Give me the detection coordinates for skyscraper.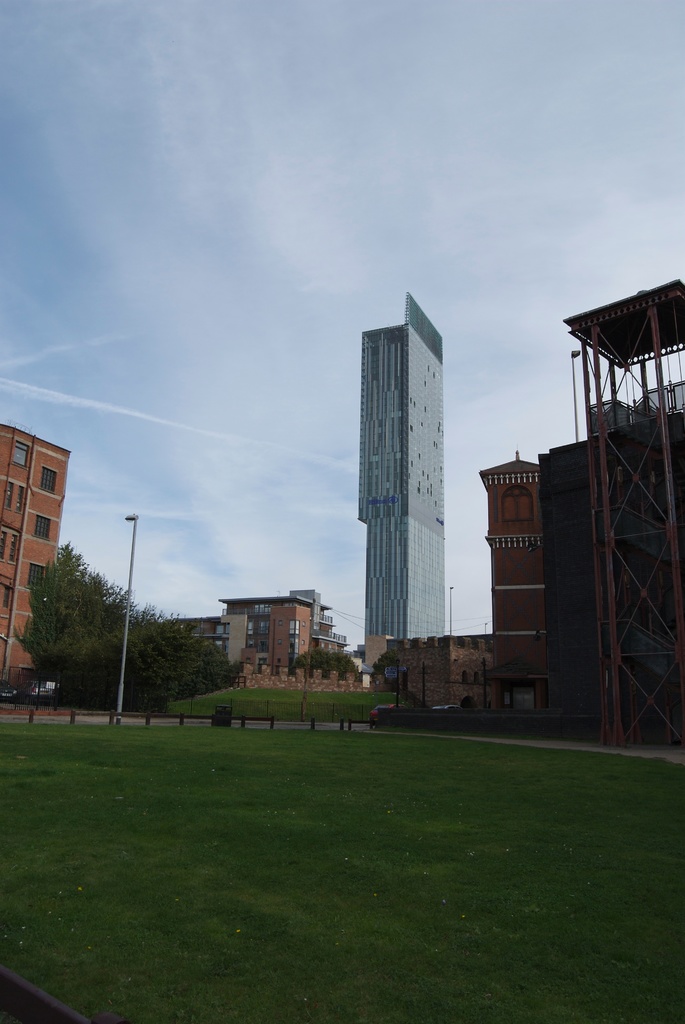
bbox=[548, 262, 684, 752].
